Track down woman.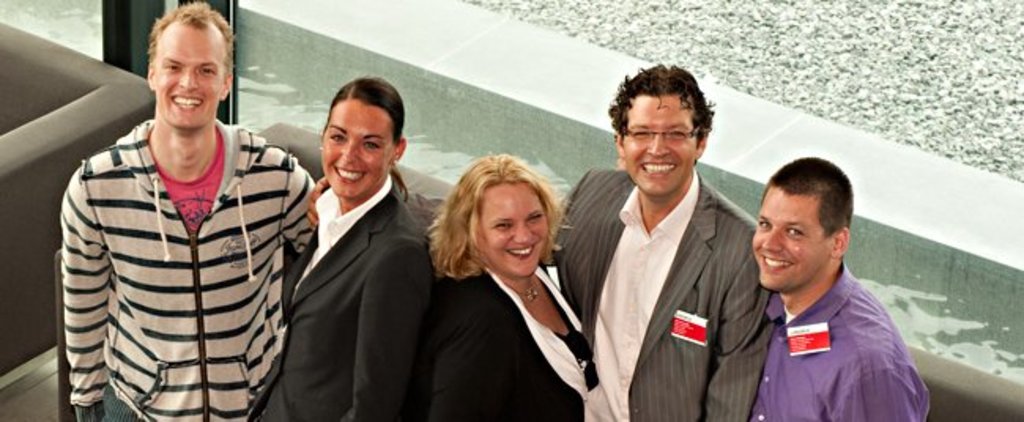
Tracked to Rect(246, 77, 435, 419).
